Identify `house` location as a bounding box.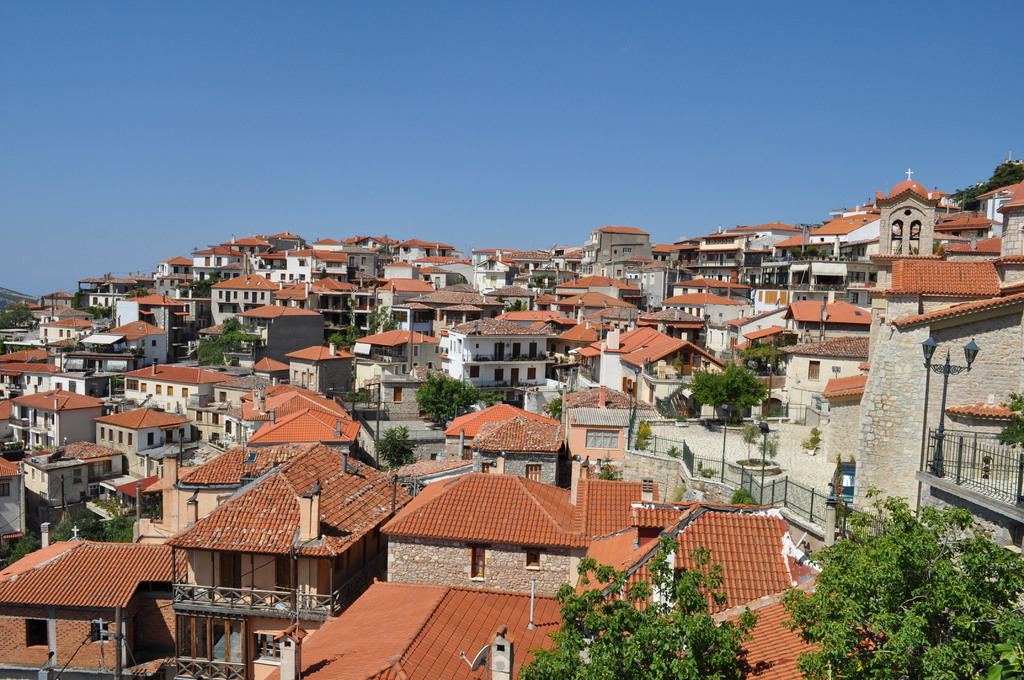
Rect(0, 540, 186, 672).
